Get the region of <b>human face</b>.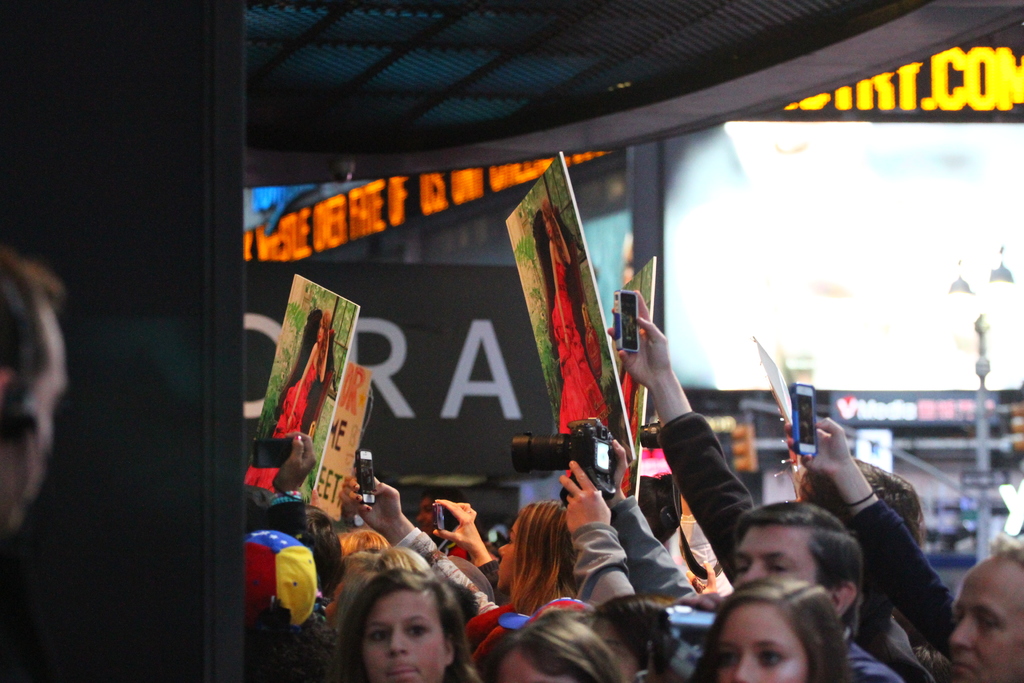
region(713, 599, 808, 679).
